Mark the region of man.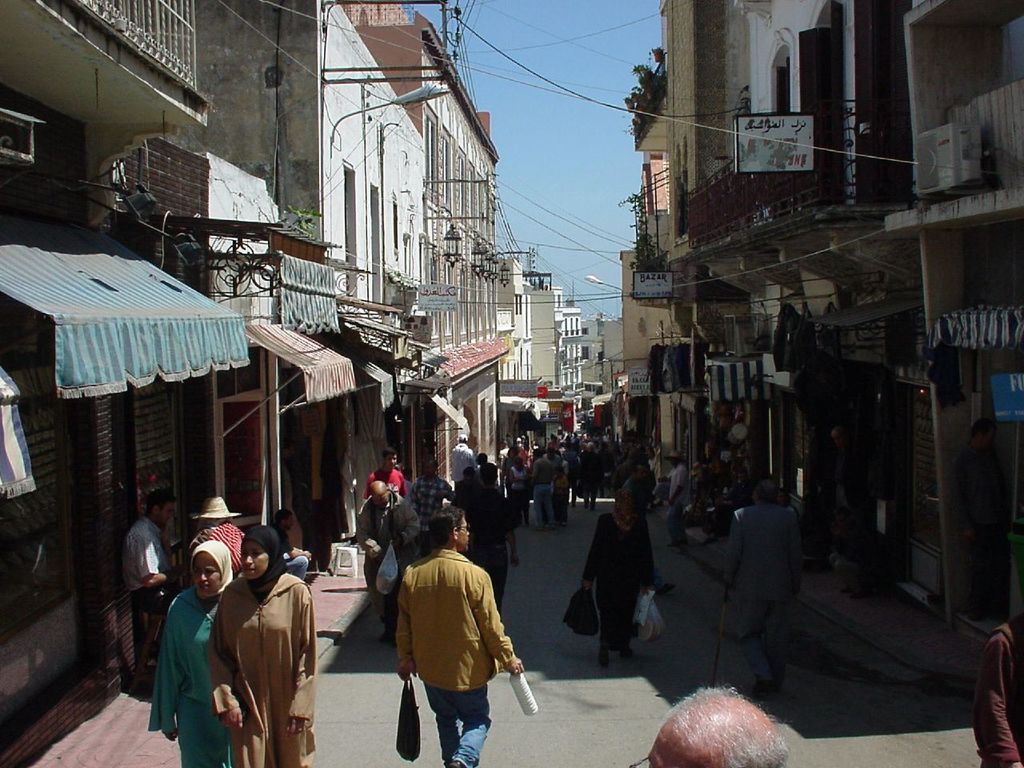
Region: [x1=654, y1=449, x2=690, y2=542].
